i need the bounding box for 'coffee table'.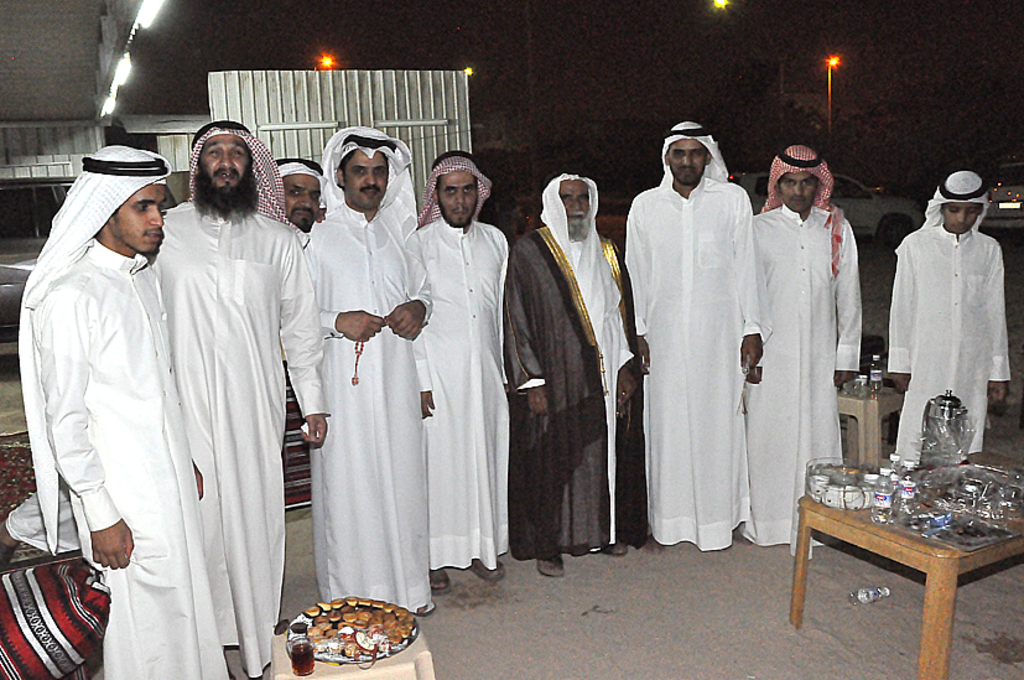
Here it is: [794,434,1023,650].
